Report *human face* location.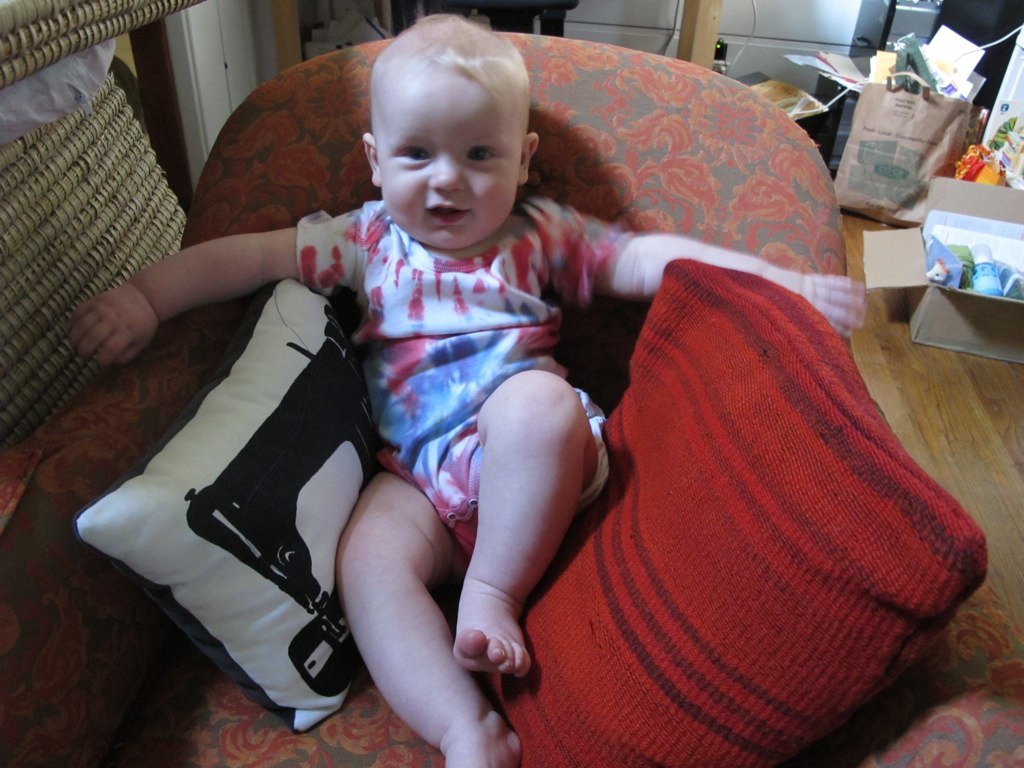
Report: bbox=[376, 62, 525, 252].
